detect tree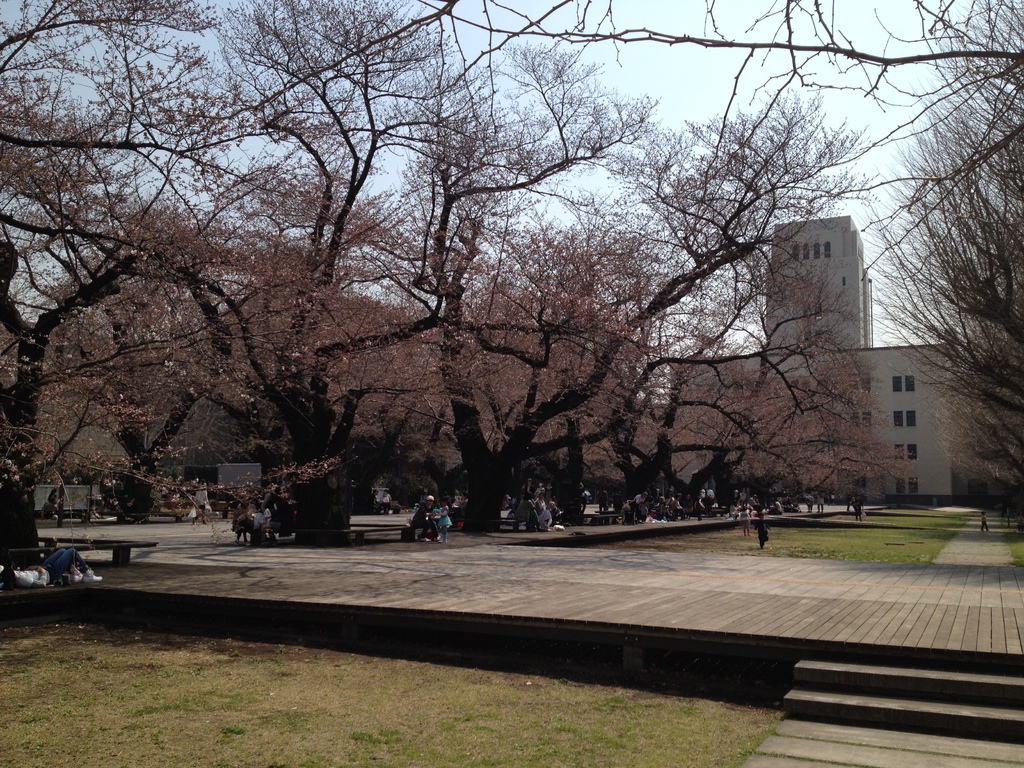
<region>844, 0, 1023, 529</region>
